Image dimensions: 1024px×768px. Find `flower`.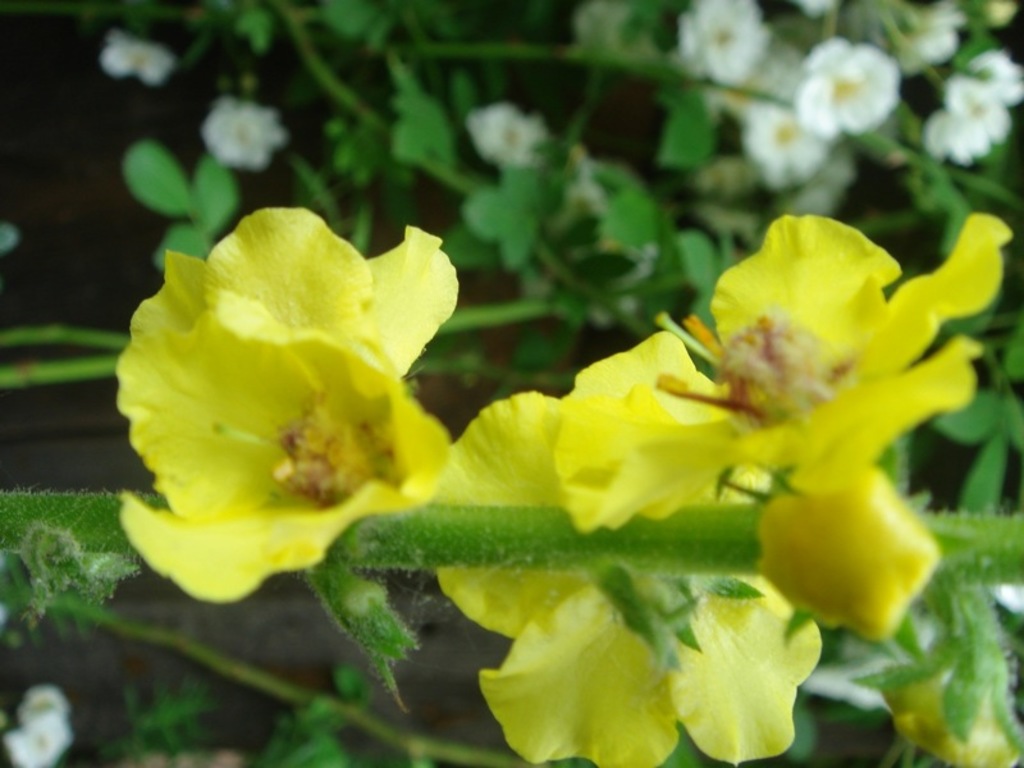
region(677, 0, 774, 93).
